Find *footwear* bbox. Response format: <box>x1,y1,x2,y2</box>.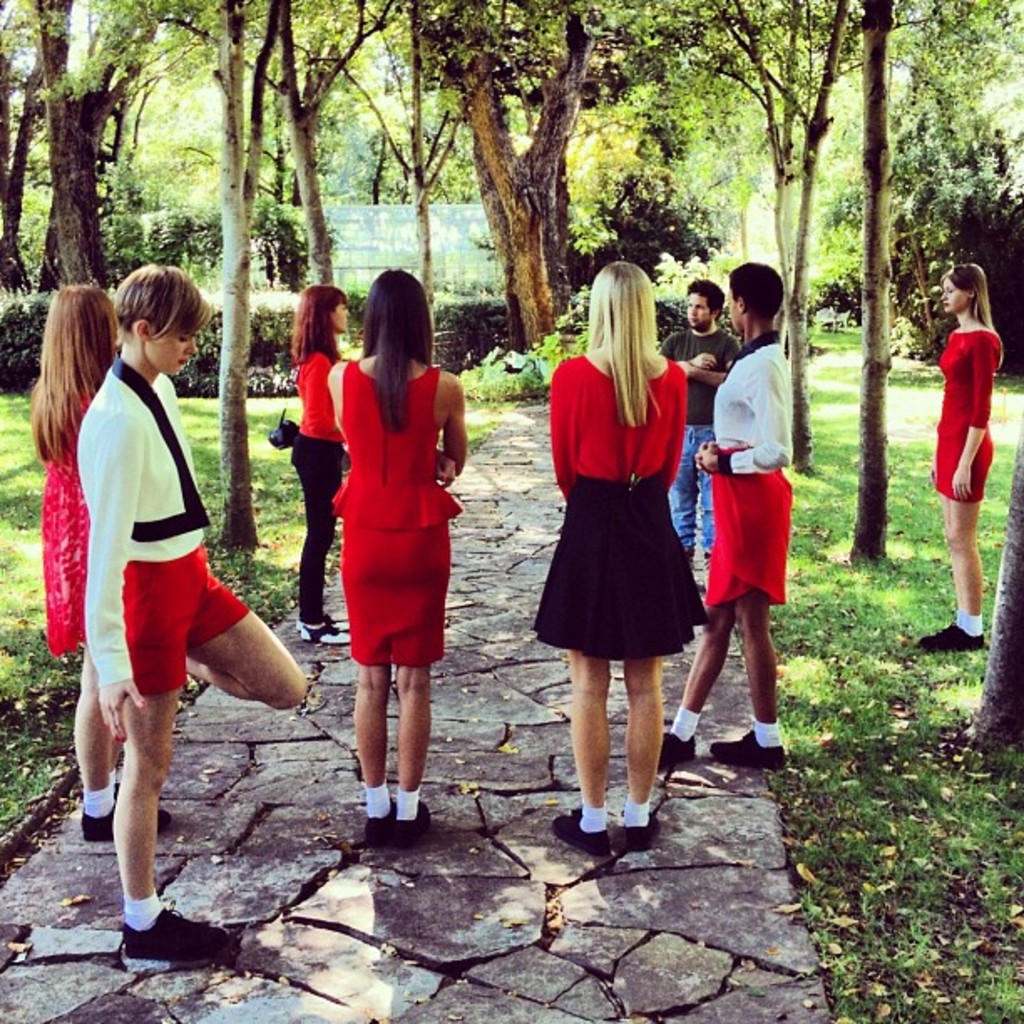
<box>80,786,177,833</box>.
